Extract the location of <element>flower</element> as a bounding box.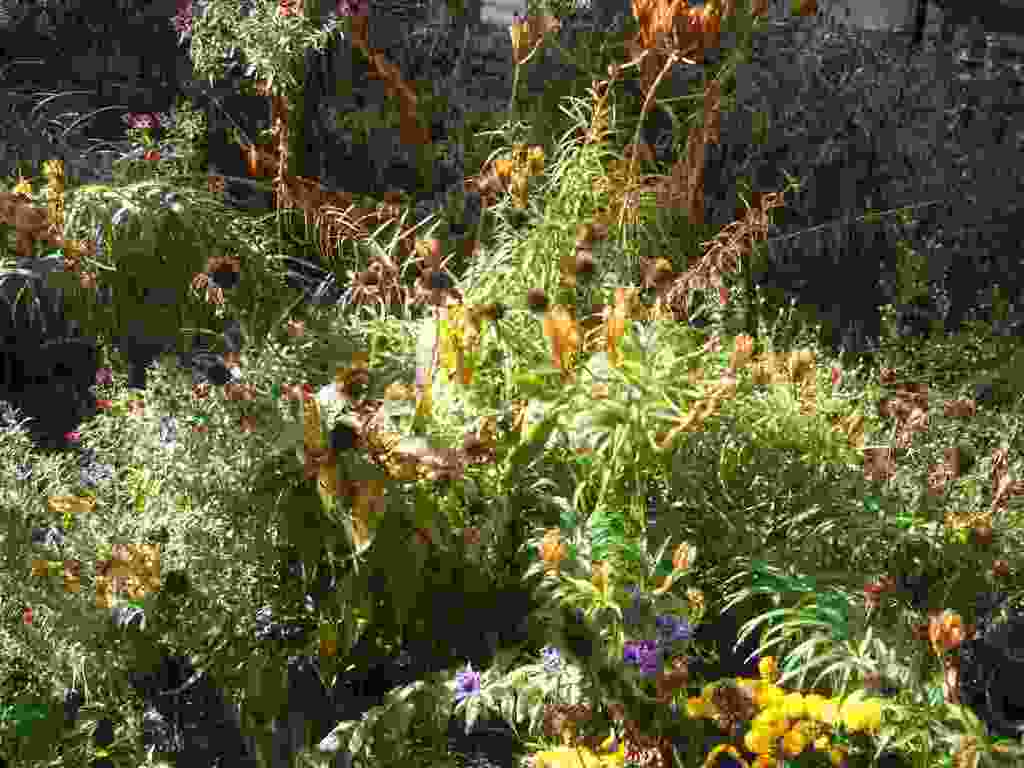
[276, 389, 290, 400].
